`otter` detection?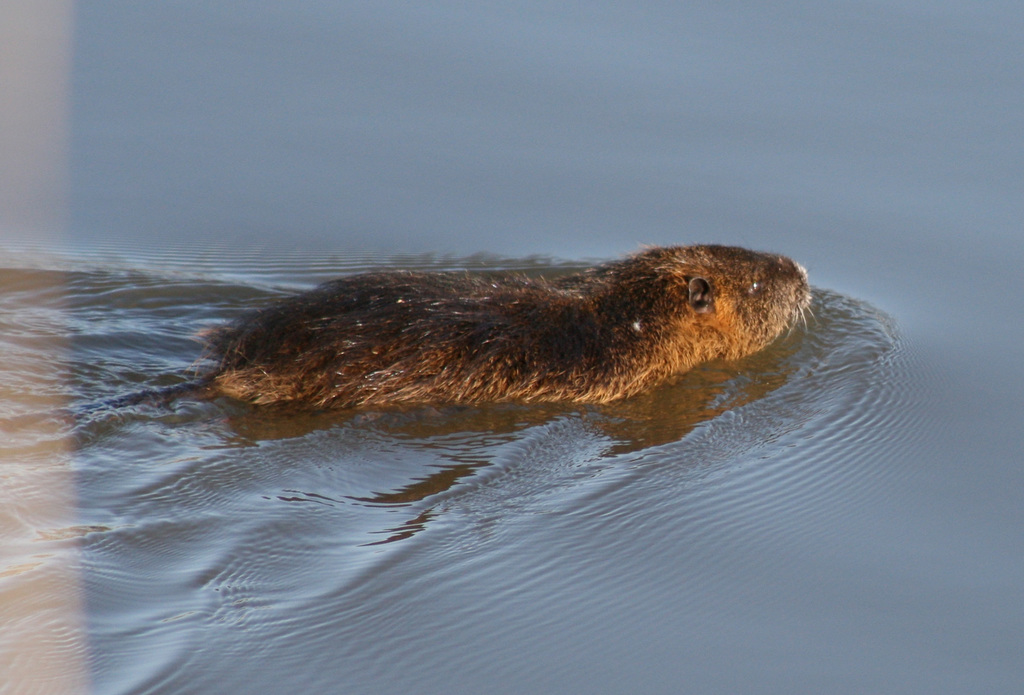
rect(152, 243, 811, 407)
